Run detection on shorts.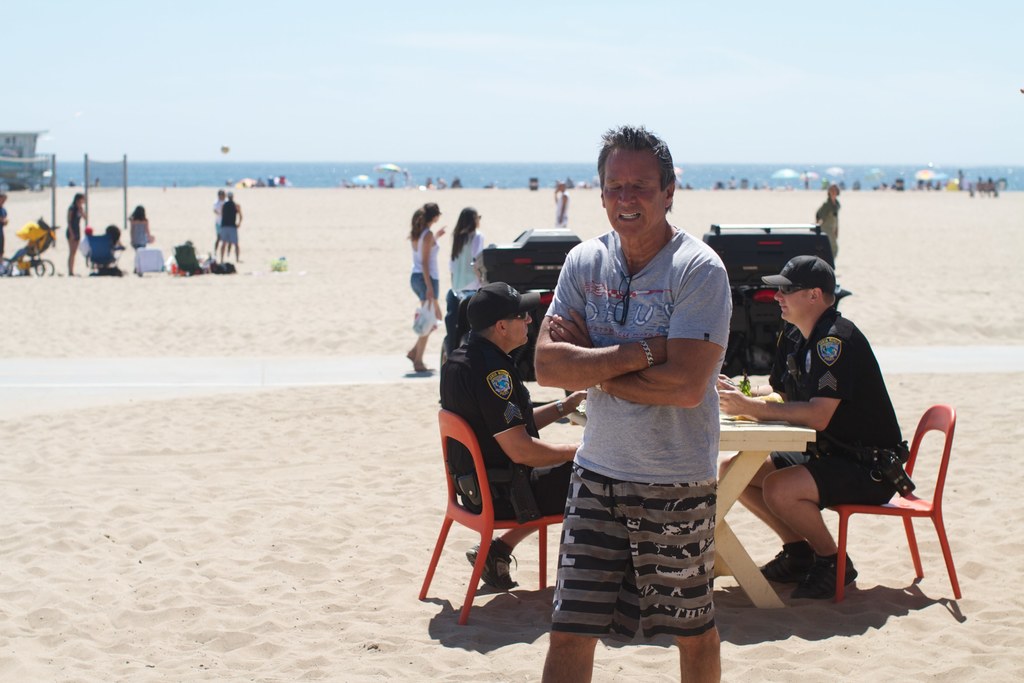
Result: x1=772, y1=445, x2=918, y2=511.
